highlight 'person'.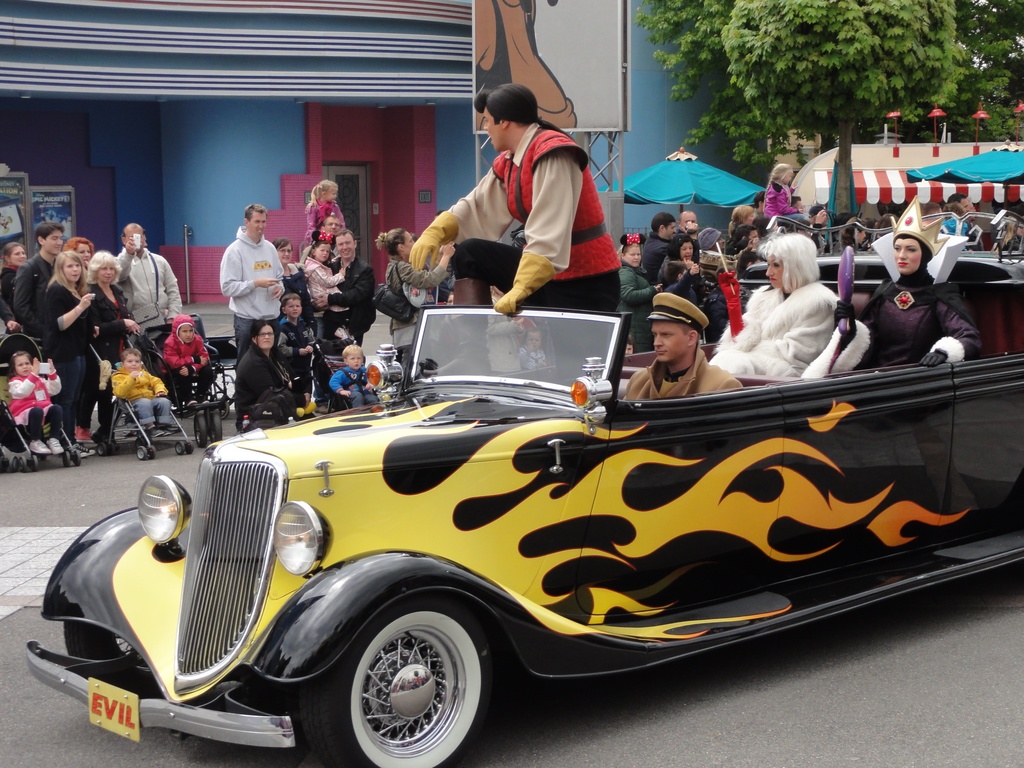
Highlighted region: (x1=116, y1=223, x2=184, y2=353).
